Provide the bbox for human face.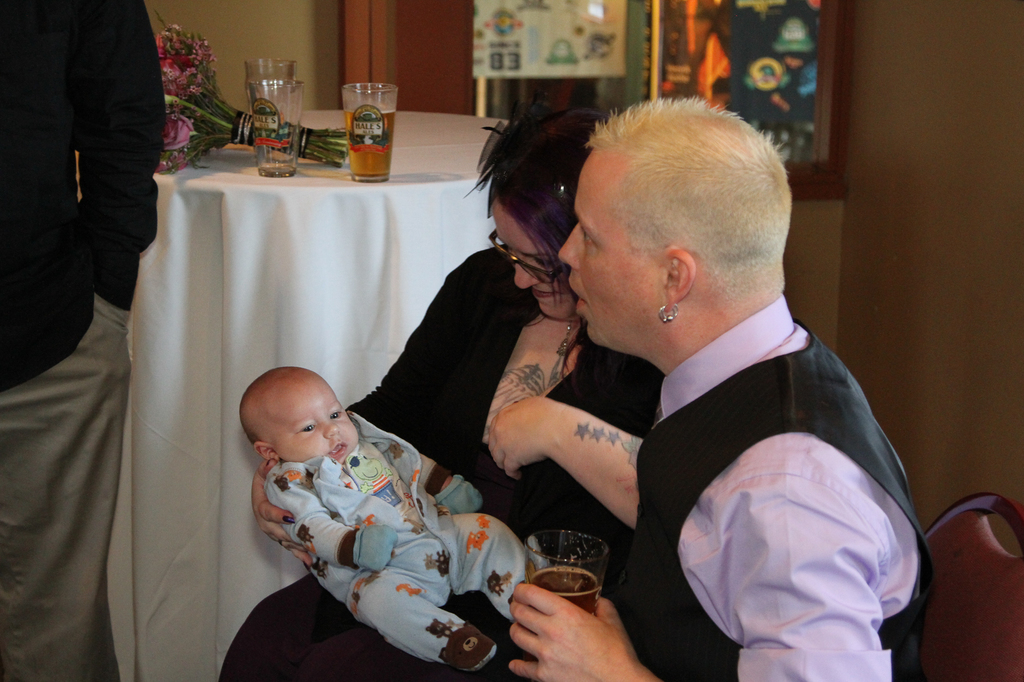
<bbox>490, 193, 579, 319</bbox>.
